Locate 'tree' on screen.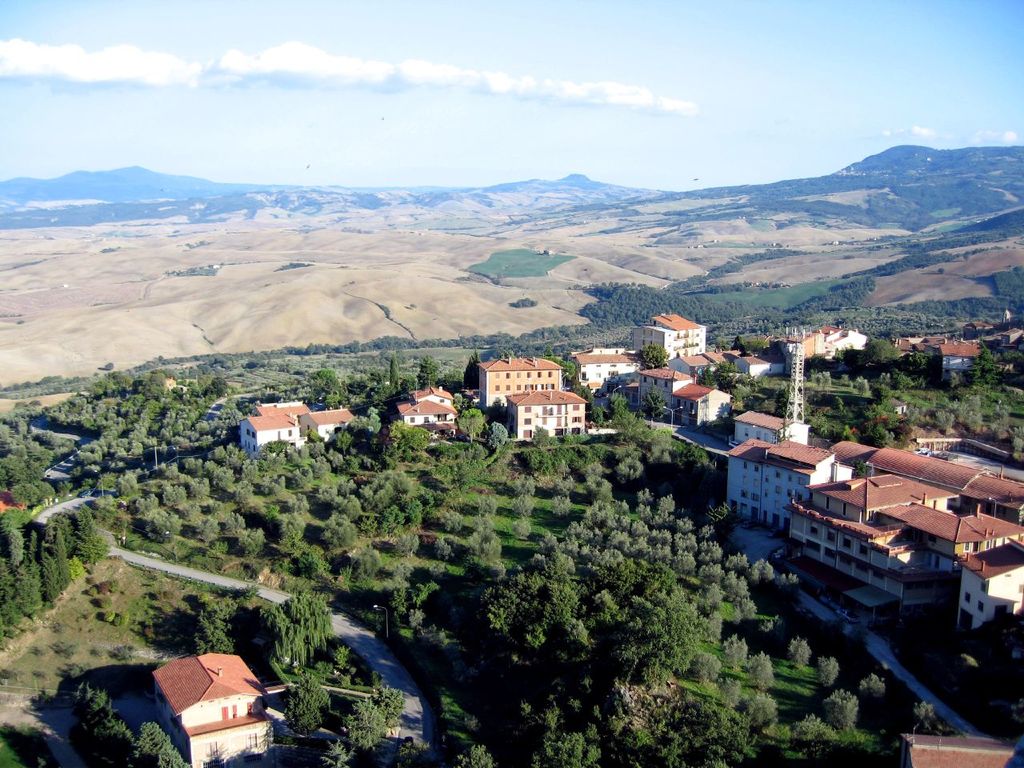
On screen at x1=410, y1=546, x2=432, y2=590.
